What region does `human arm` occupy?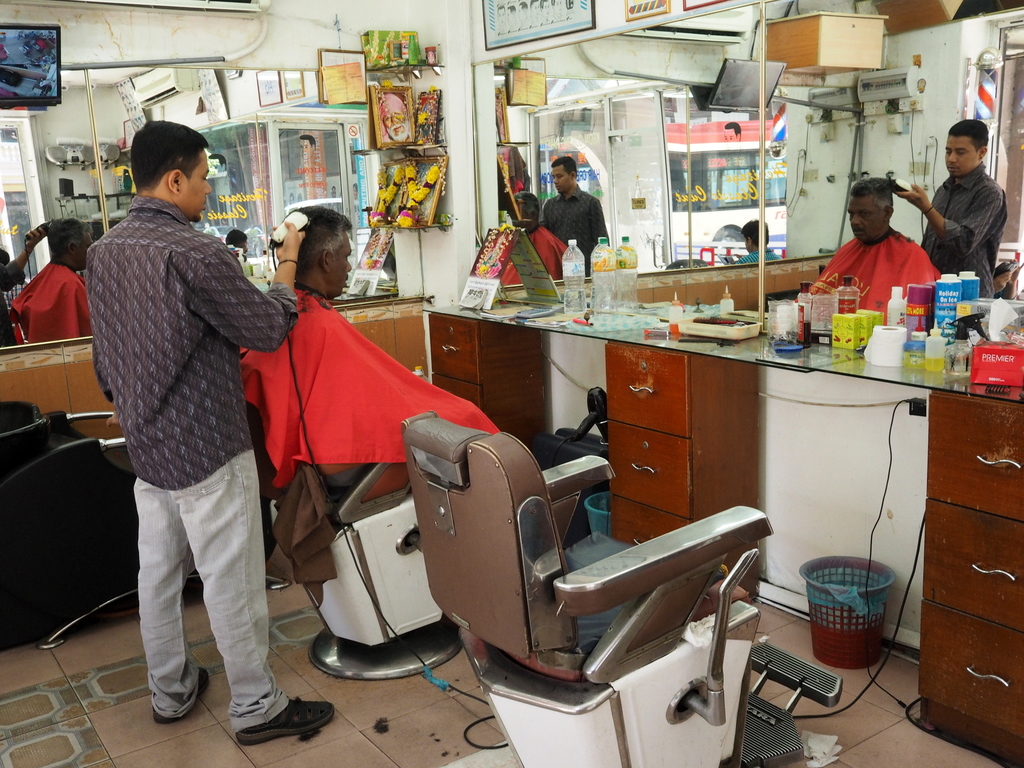
crop(180, 236, 308, 347).
